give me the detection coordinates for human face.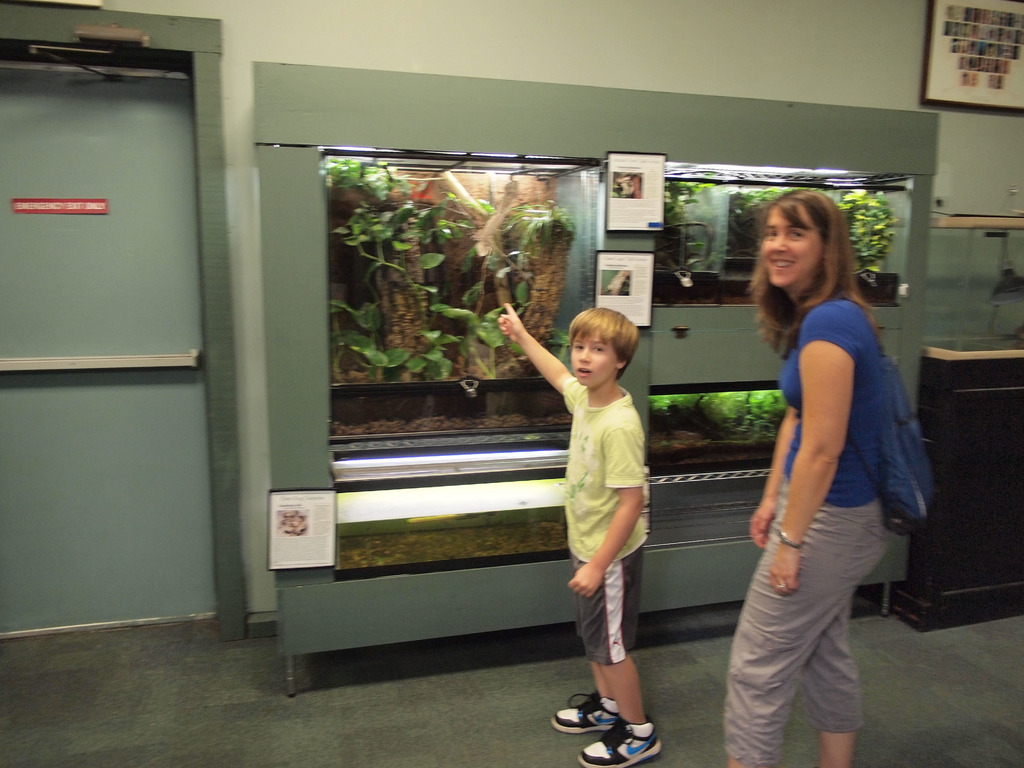
pyautogui.locateOnScreen(570, 332, 618, 390).
